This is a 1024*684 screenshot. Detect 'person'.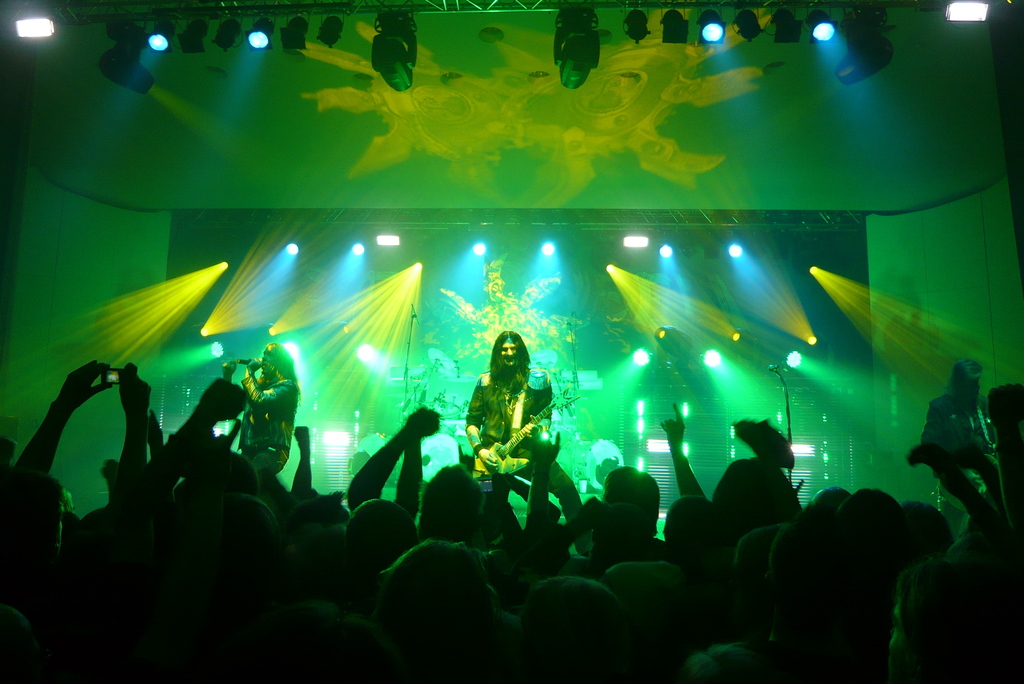
[x1=467, y1=311, x2=545, y2=536].
